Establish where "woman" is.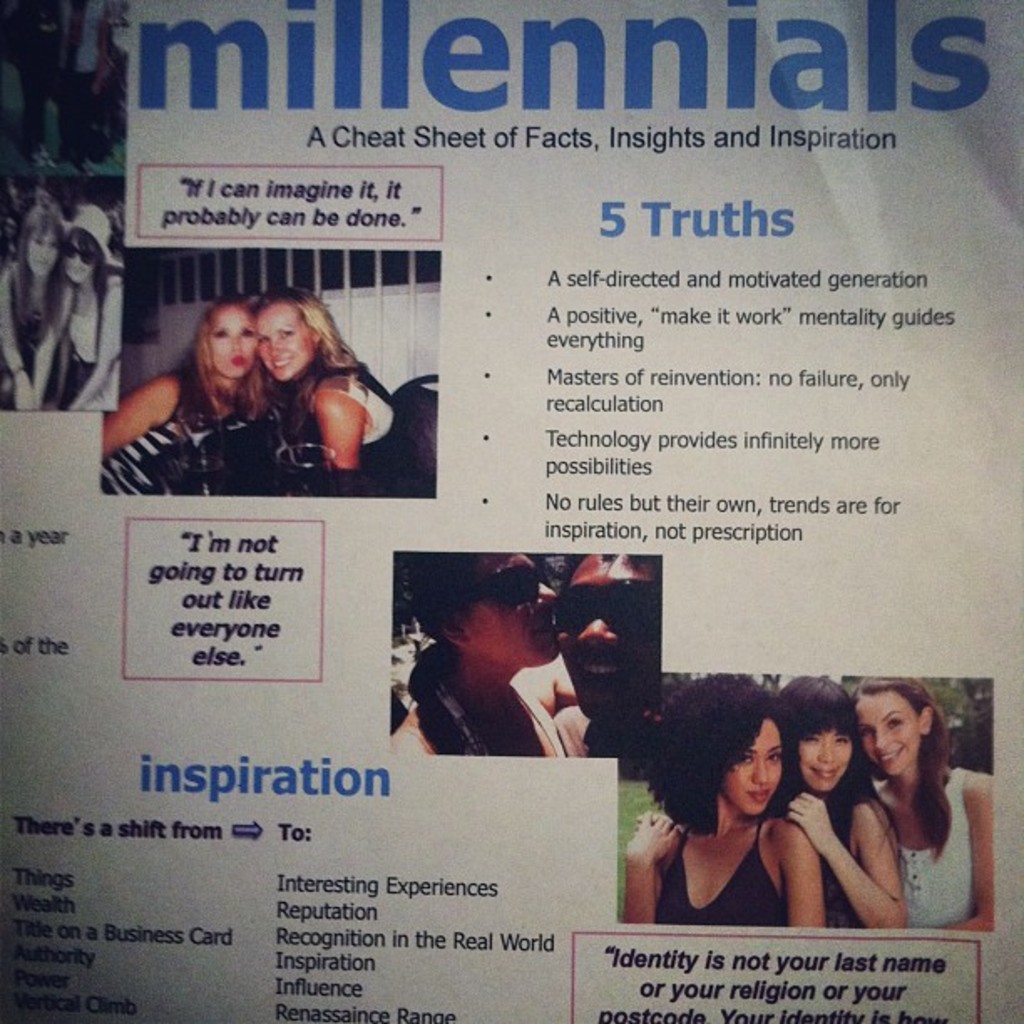
Established at BBox(0, 211, 69, 408).
